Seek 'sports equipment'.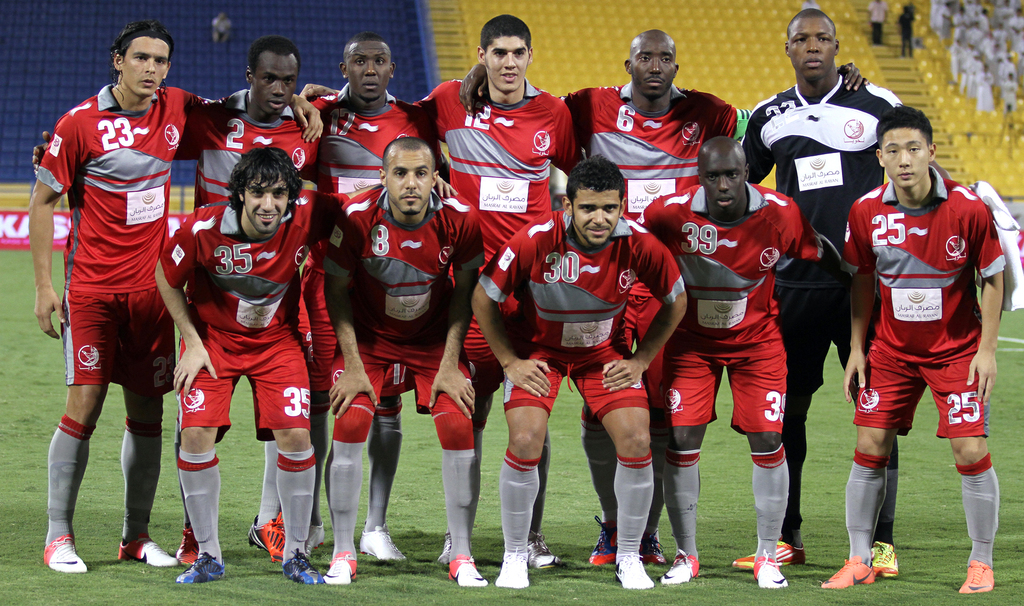
crop(529, 530, 566, 572).
